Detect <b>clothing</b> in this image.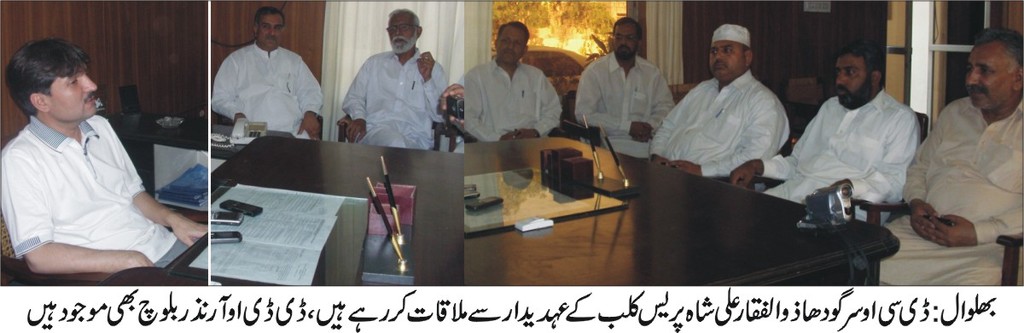
Detection: x1=876, y1=96, x2=1023, y2=287.
